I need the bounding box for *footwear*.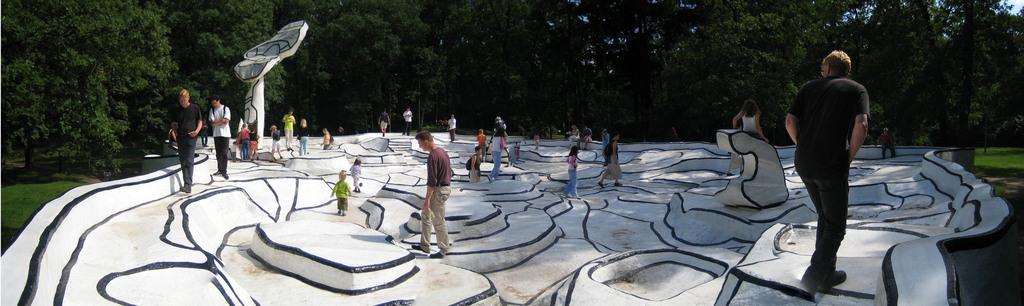
Here it is: l=613, t=182, r=625, b=188.
